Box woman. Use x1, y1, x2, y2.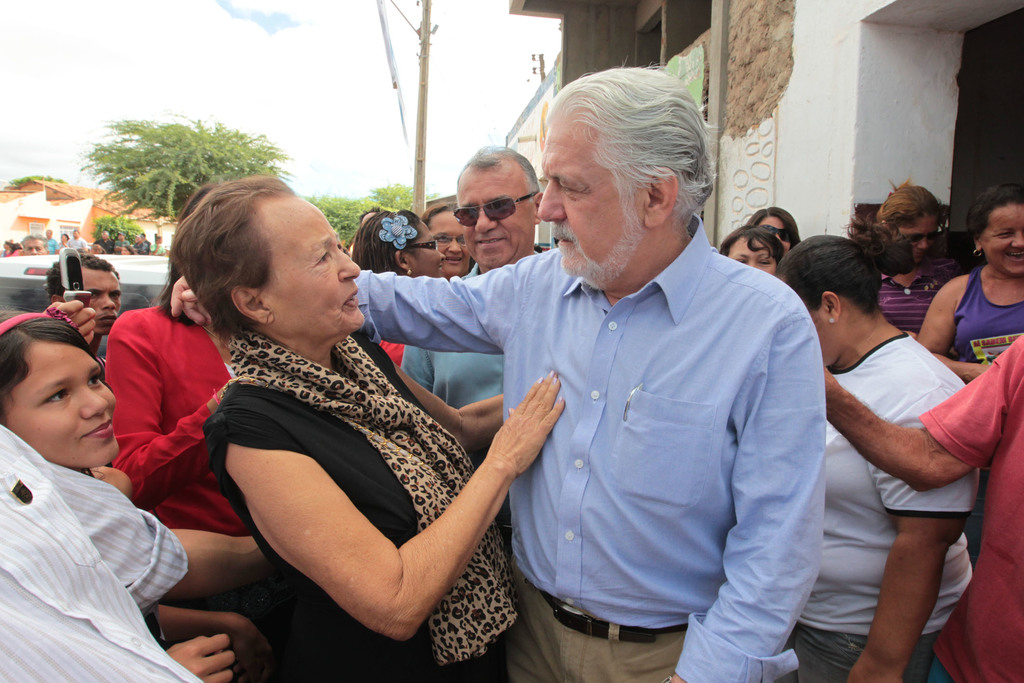
774, 213, 991, 682.
